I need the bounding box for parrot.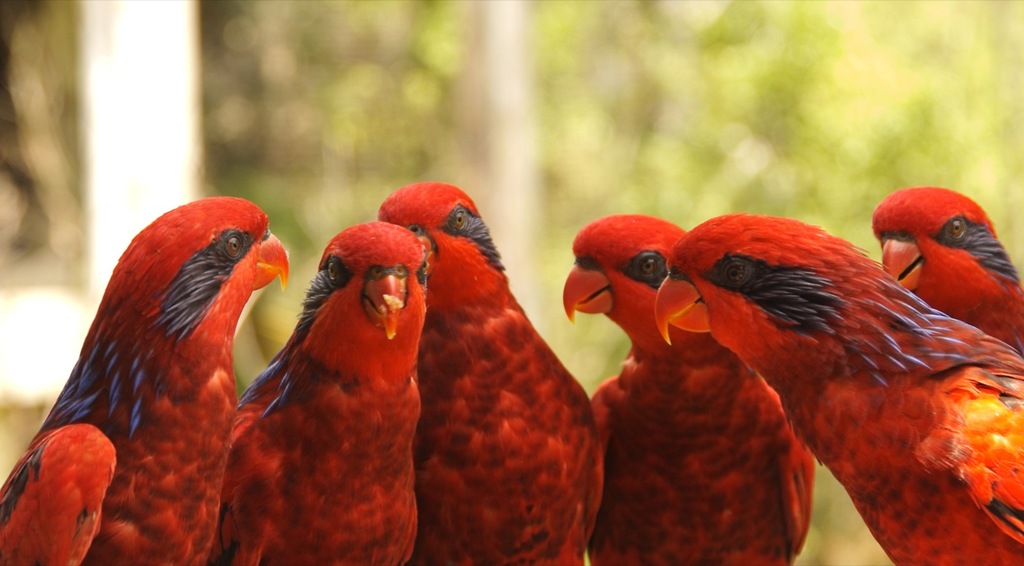
Here it is: [left=872, top=185, right=1023, bottom=346].
